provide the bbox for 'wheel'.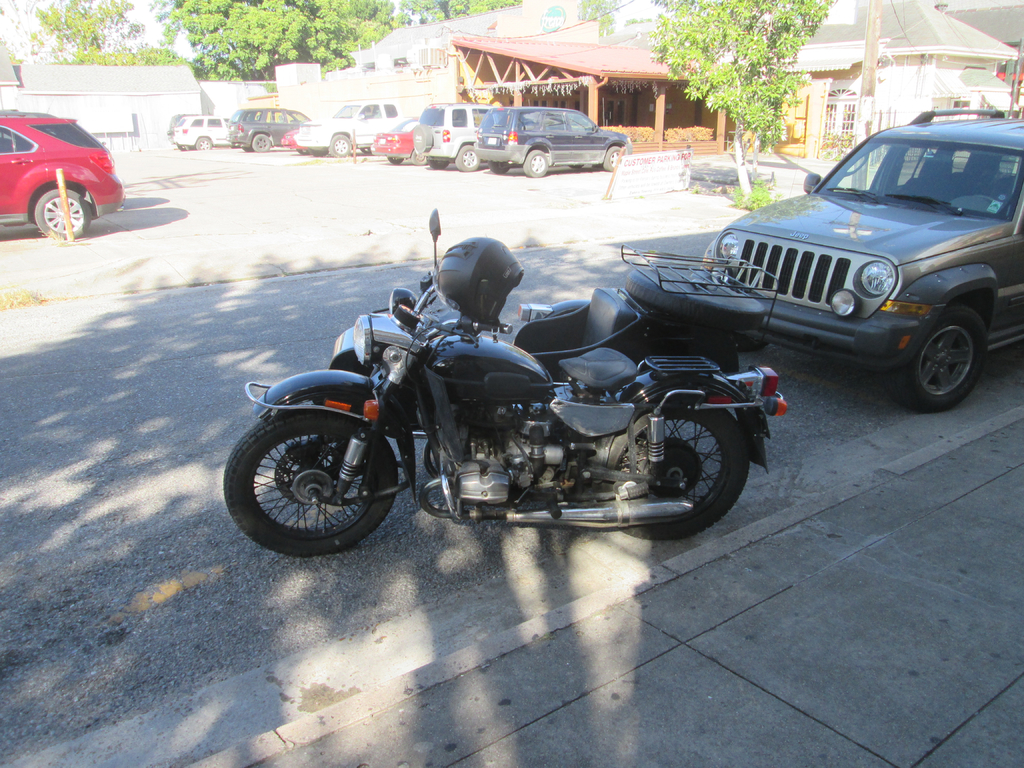
179:145:187:151.
